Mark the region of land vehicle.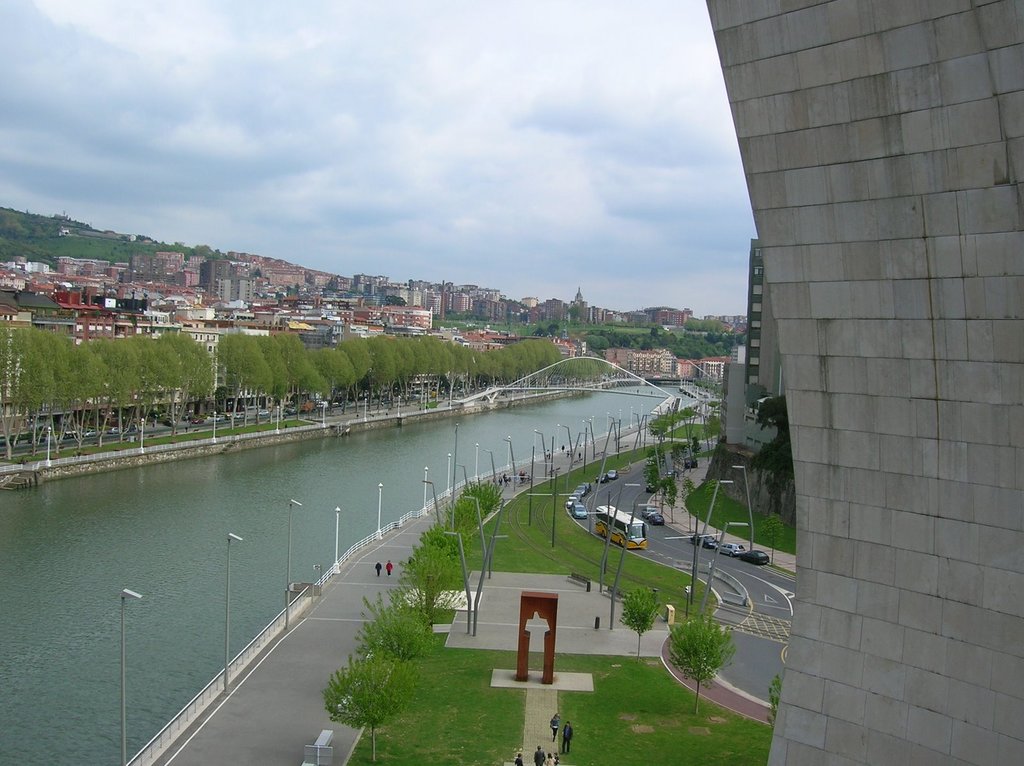
Region: (x1=685, y1=461, x2=691, y2=467).
